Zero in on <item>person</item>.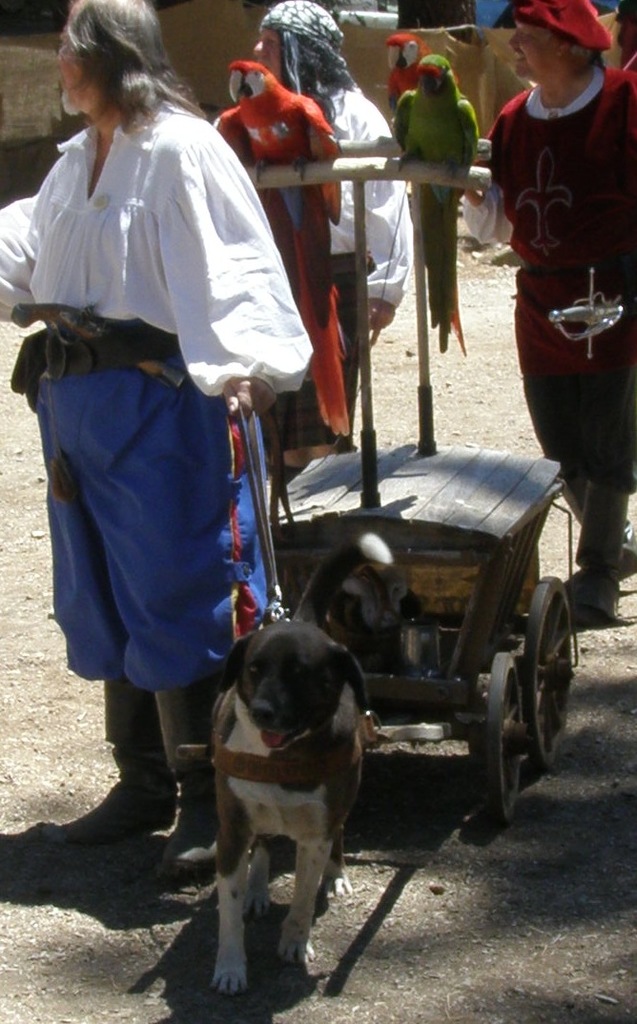
Zeroed in: box=[0, 0, 307, 886].
